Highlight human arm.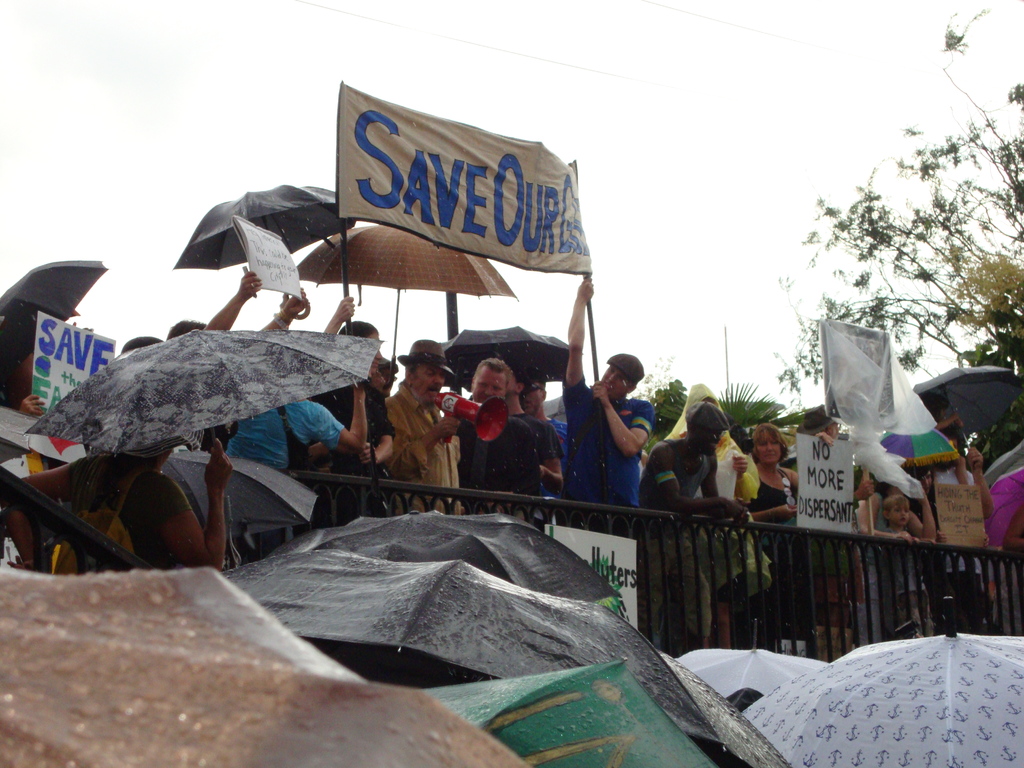
Highlighted region: <bbox>145, 430, 236, 574</bbox>.
